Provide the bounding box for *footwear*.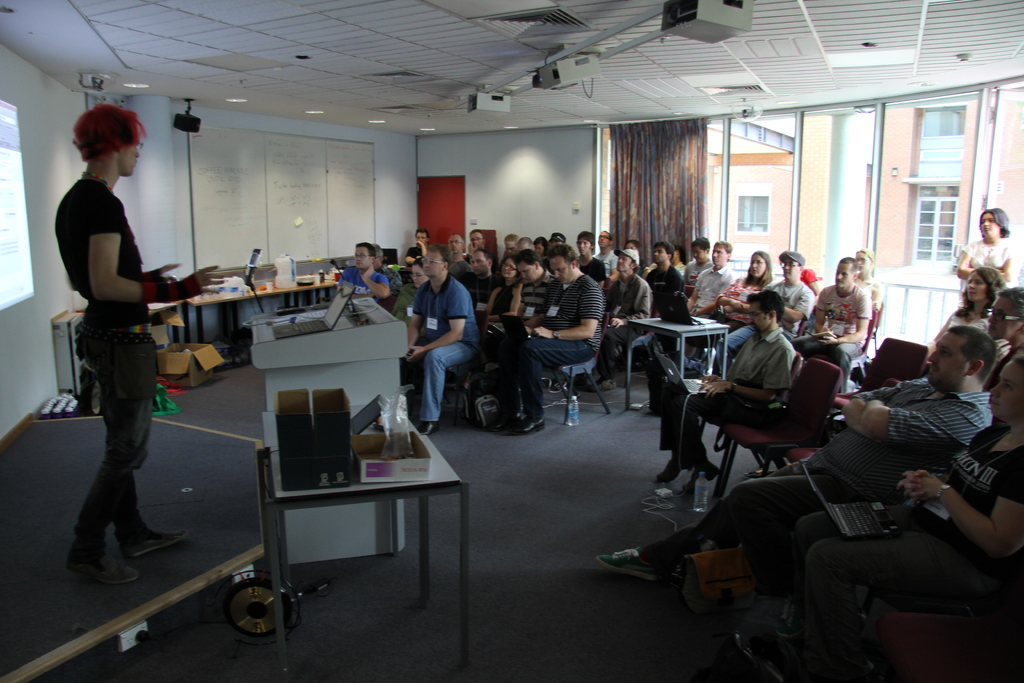
bbox=(706, 464, 717, 477).
